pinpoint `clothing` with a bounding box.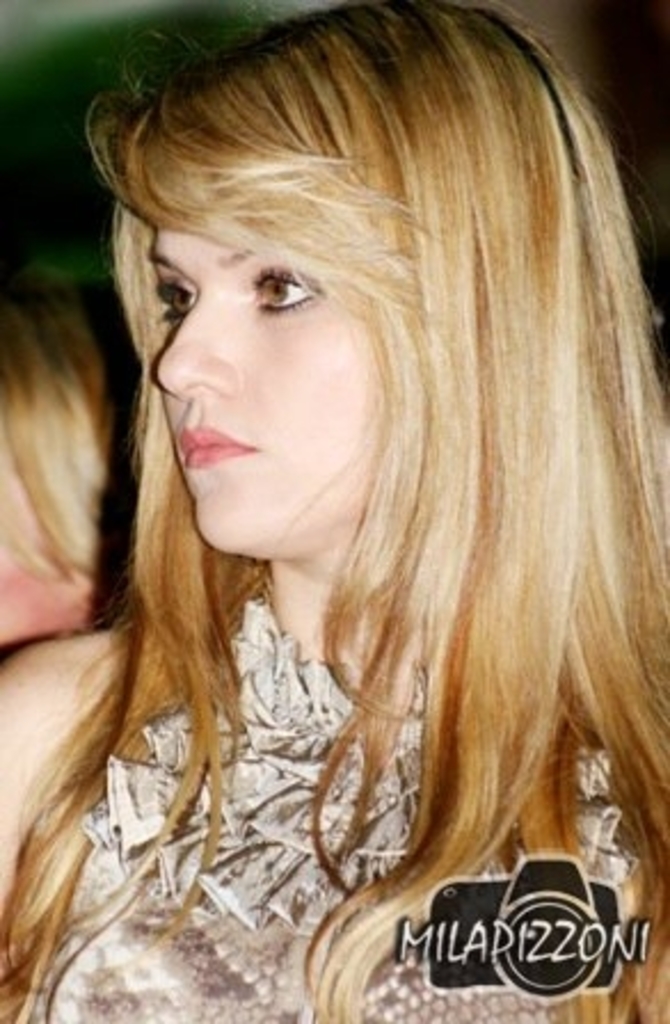
7,603,636,1022.
